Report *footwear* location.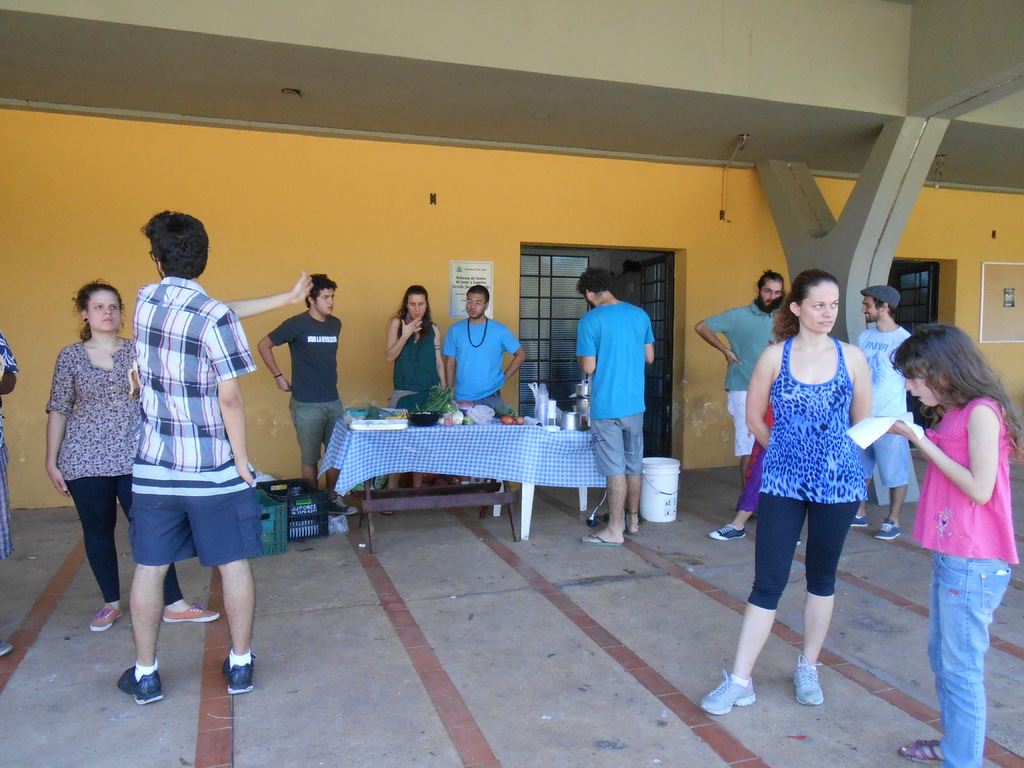
Report: crop(223, 656, 259, 691).
